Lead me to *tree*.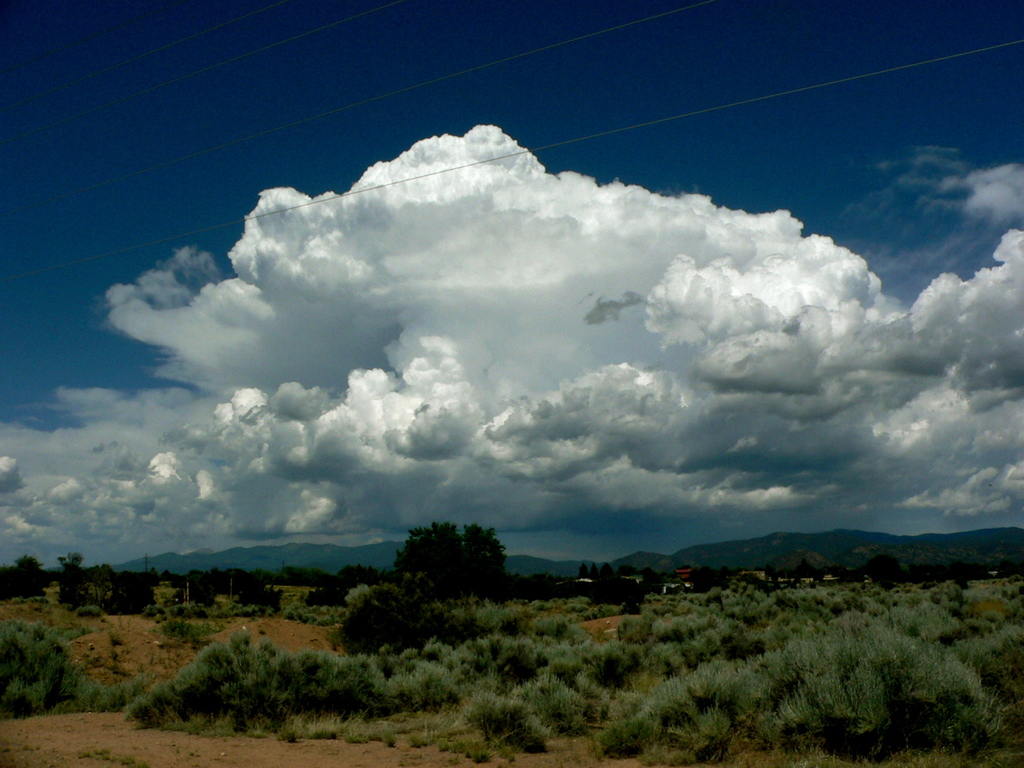
Lead to bbox=[91, 561, 114, 602].
